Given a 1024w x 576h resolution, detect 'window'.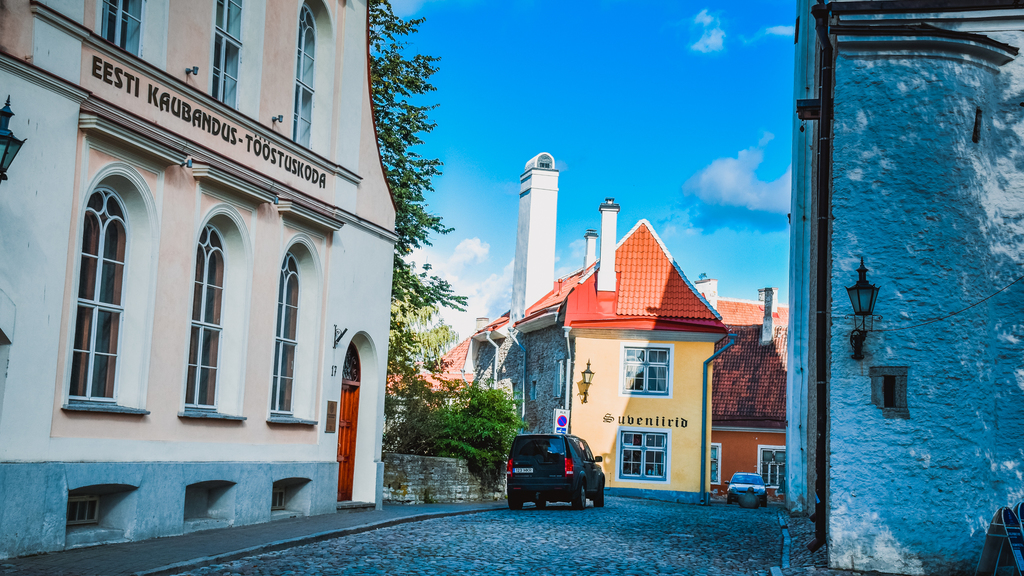
290:0:330:163.
